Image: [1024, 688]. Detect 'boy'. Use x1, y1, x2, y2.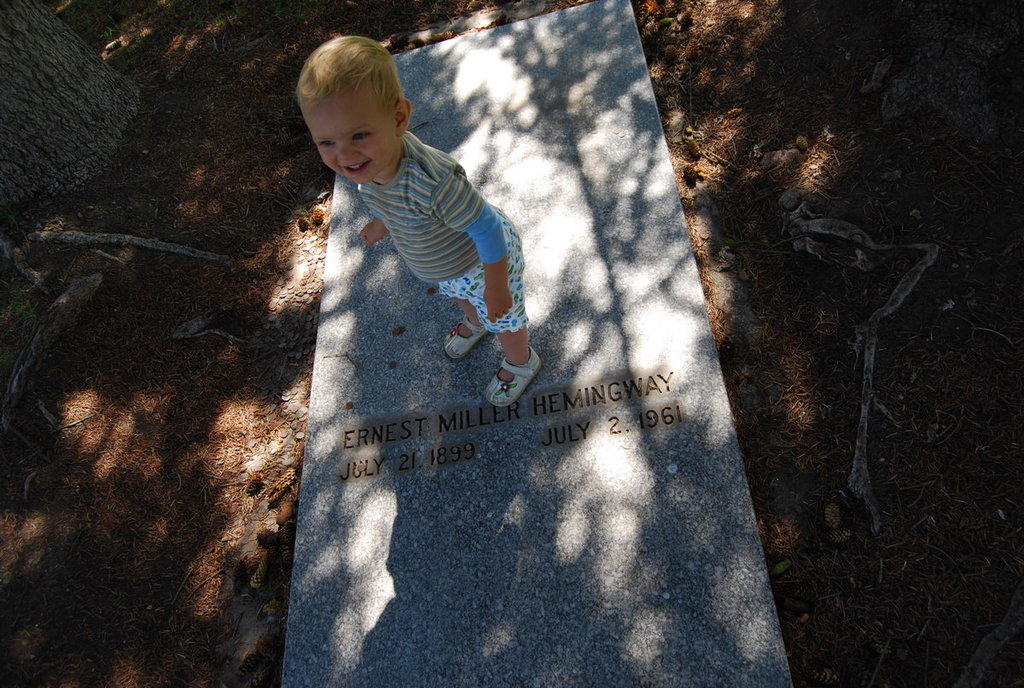
270, 36, 534, 368.
